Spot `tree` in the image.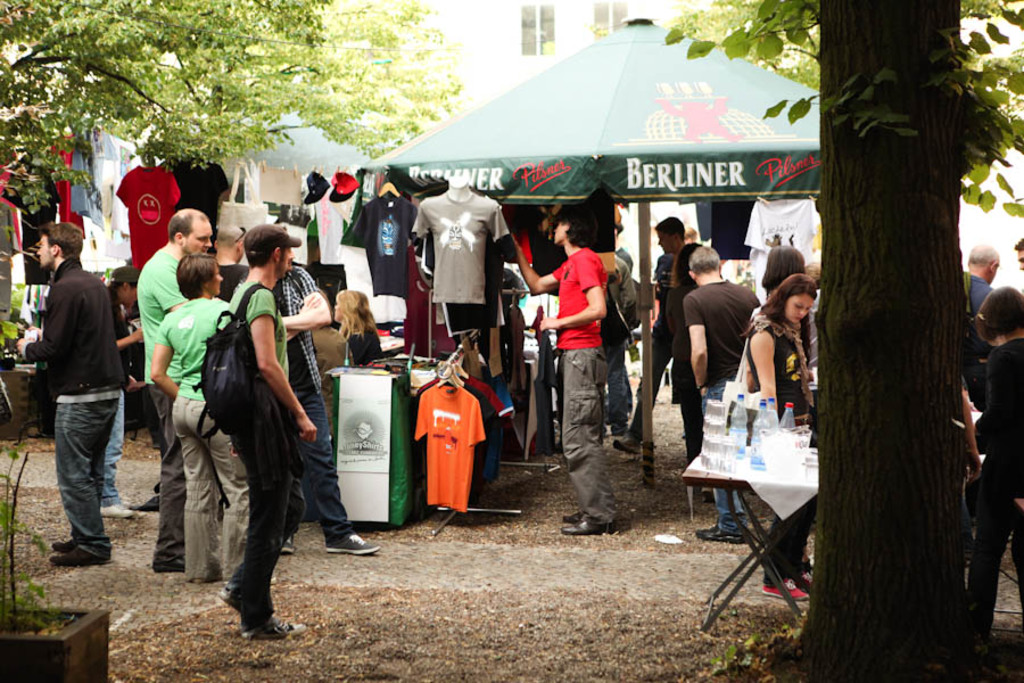
`tree` found at (x1=0, y1=0, x2=449, y2=215).
